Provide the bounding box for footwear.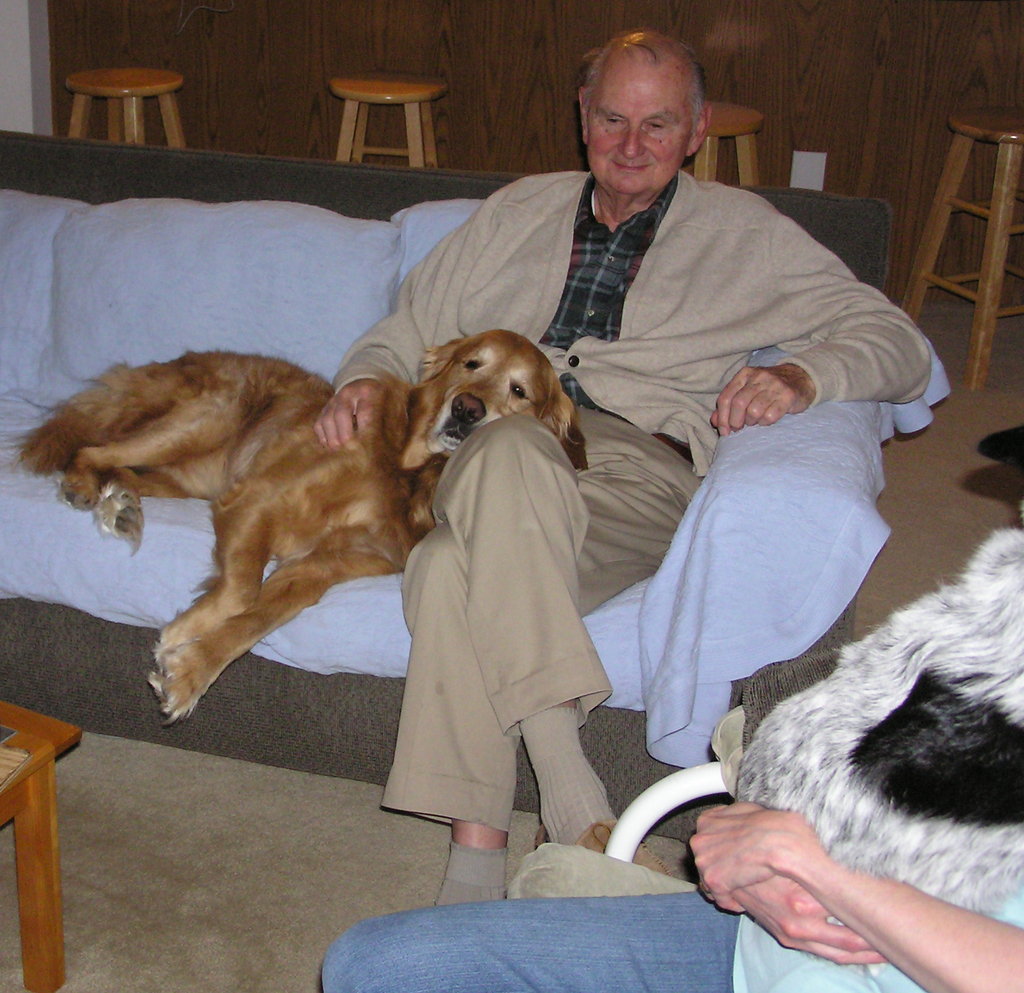
(414,819,539,919).
